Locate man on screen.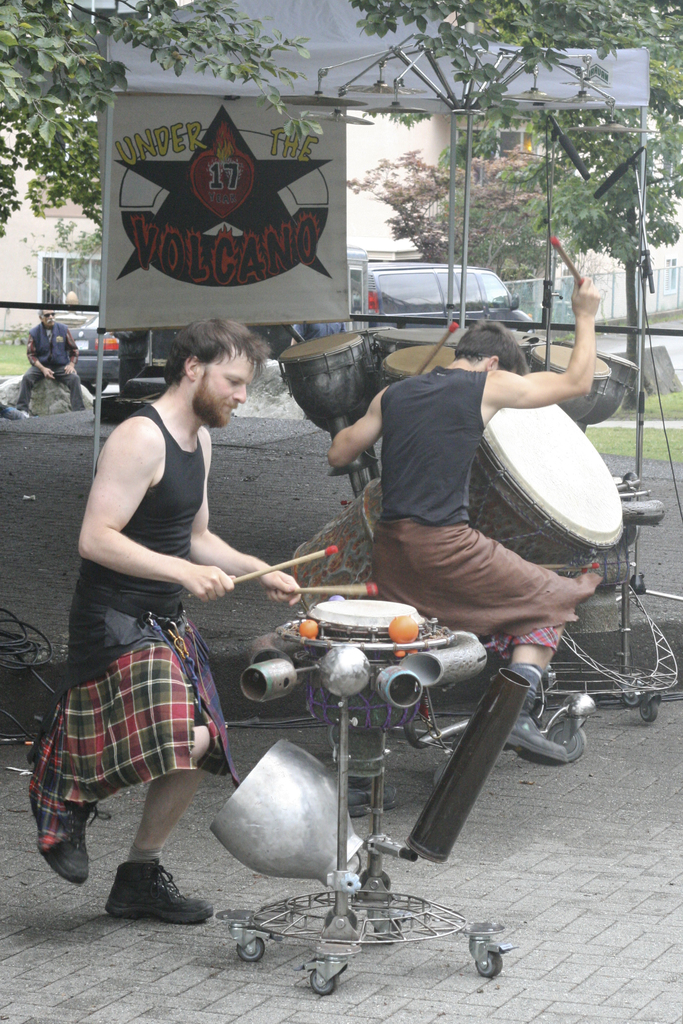
On screen at <box>19,305,98,417</box>.
